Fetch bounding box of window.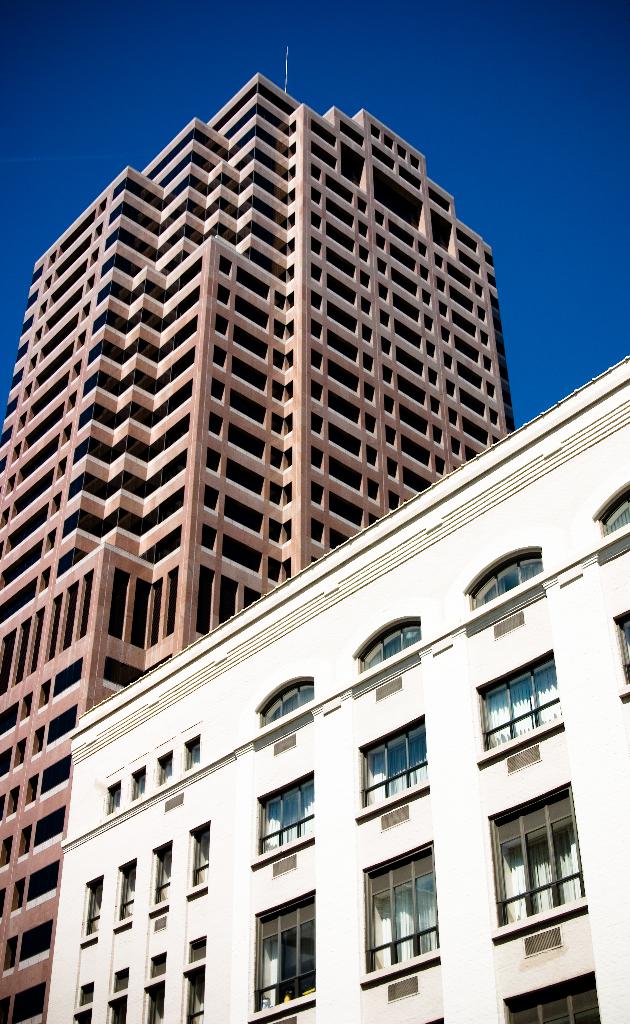
Bbox: <box>36,803,65,851</box>.
